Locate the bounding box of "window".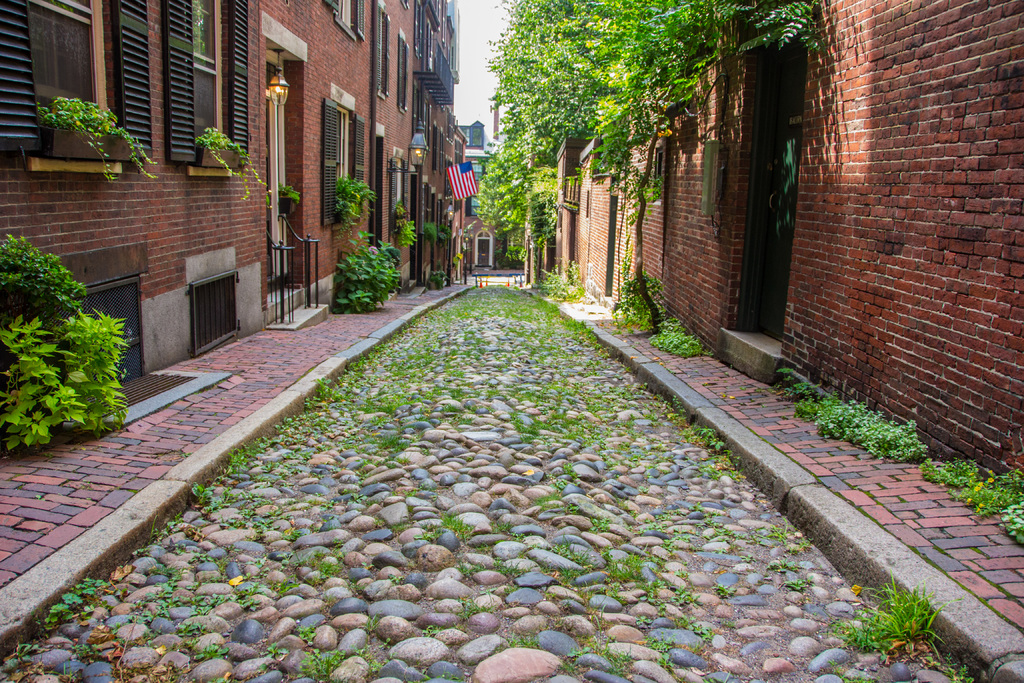
Bounding box: x1=161 y1=0 x2=250 y2=180.
